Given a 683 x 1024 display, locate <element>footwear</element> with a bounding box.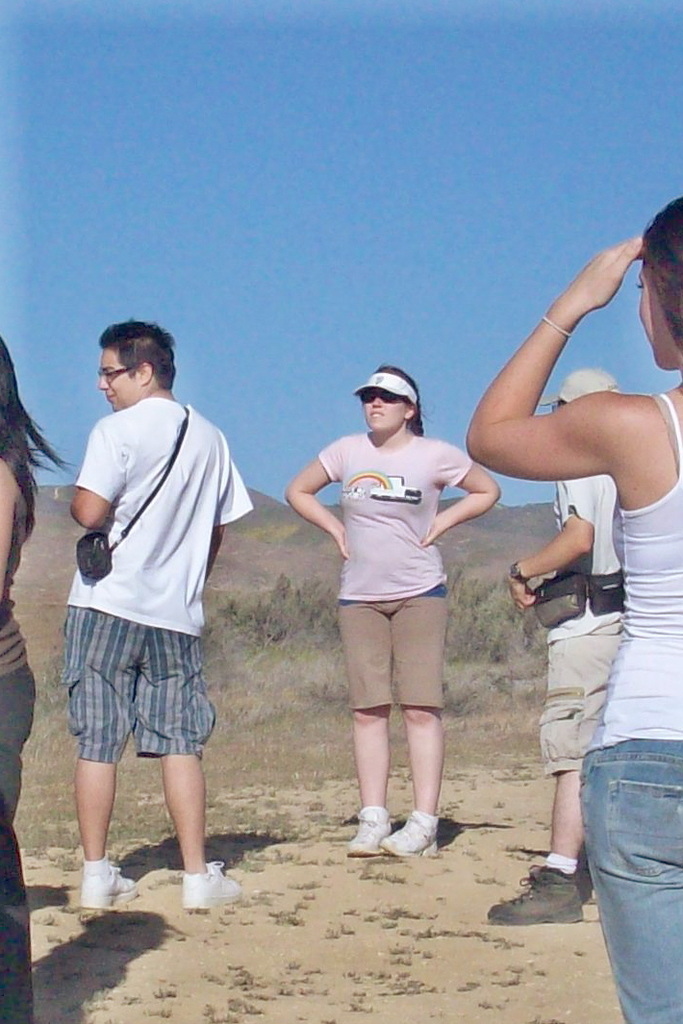
Located: locate(485, 859, 582, 925).
